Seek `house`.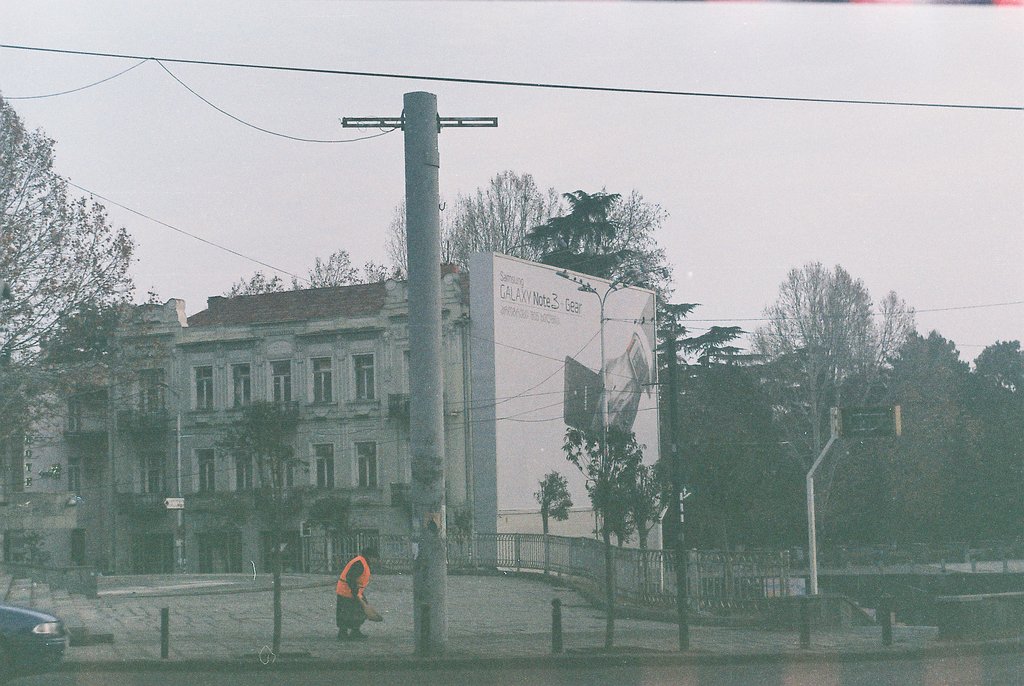
177 261 477 580.
